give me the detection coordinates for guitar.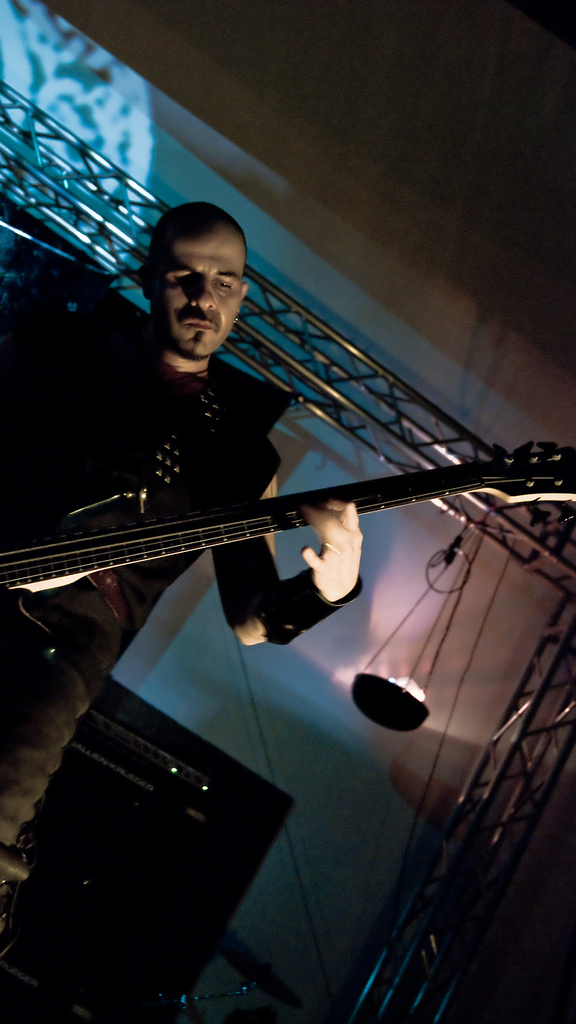
left=0, top=437, right=575, bottom=616.
